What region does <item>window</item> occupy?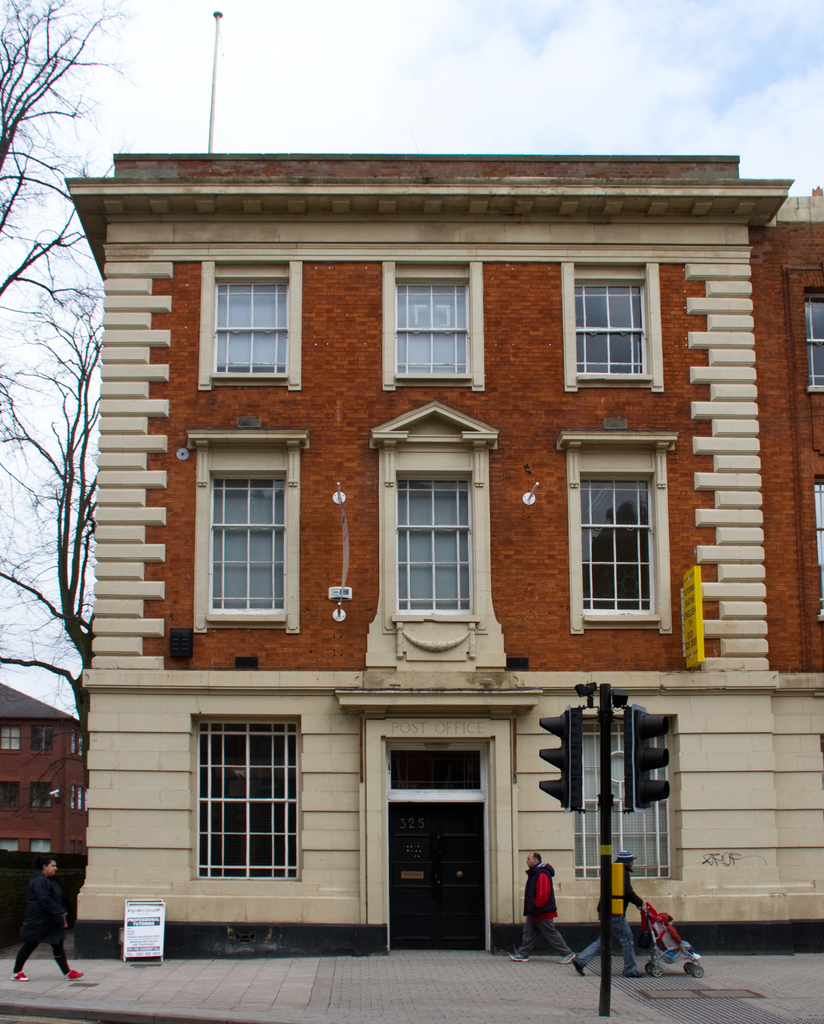
locate(212, 284, 289, 376).
